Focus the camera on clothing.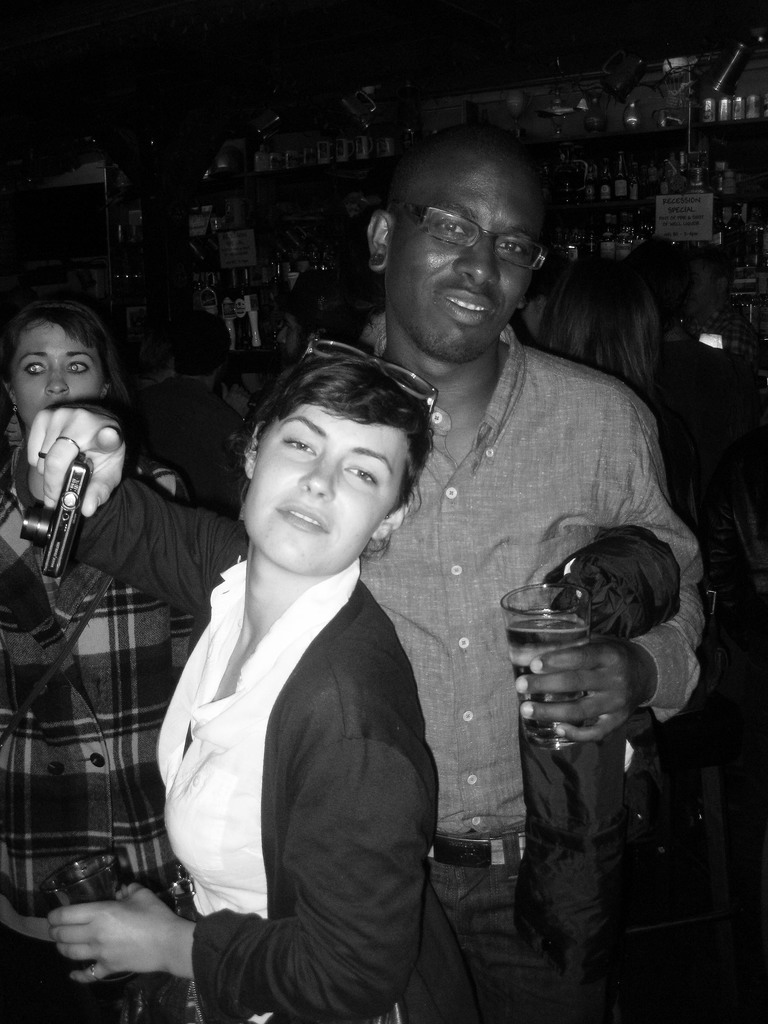
Focus region: {"x1": 157, "y1": 561, "x2": 433, "y2": 1022}.
